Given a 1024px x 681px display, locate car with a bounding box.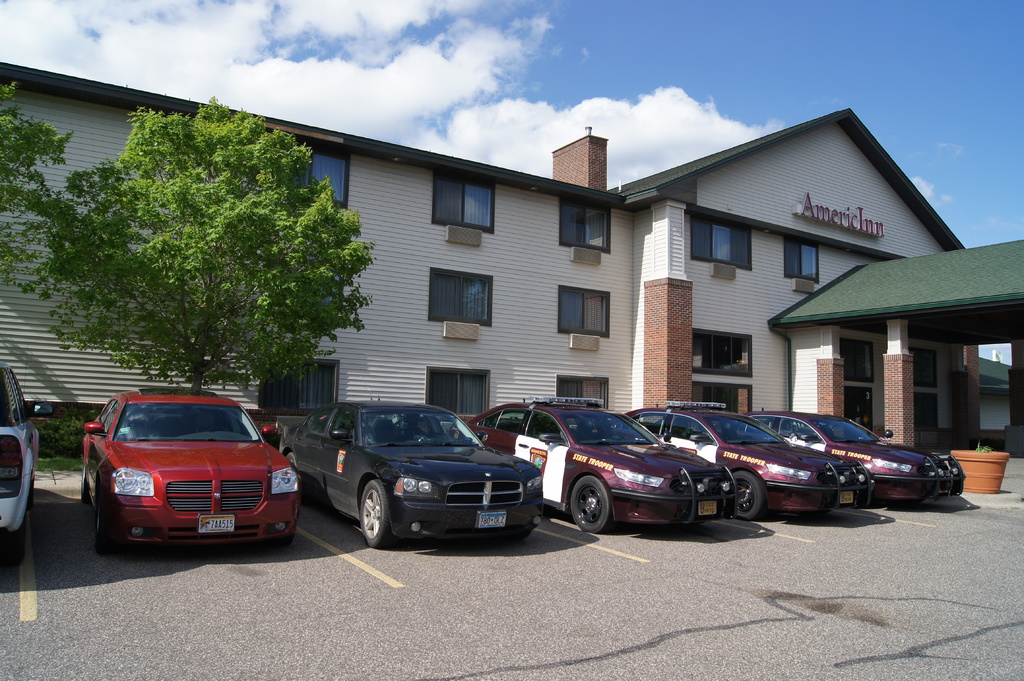
Located: (626,405,880,517).
